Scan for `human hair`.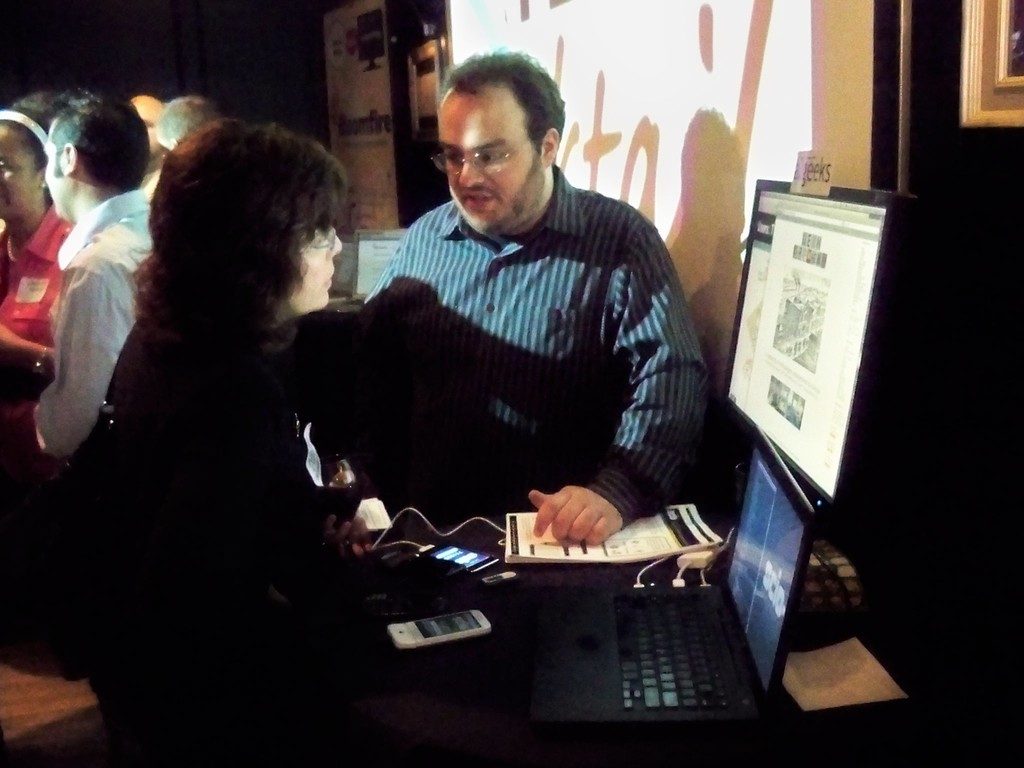
Scan result: <bbox>126, 116, 351, 381</bbox>.
